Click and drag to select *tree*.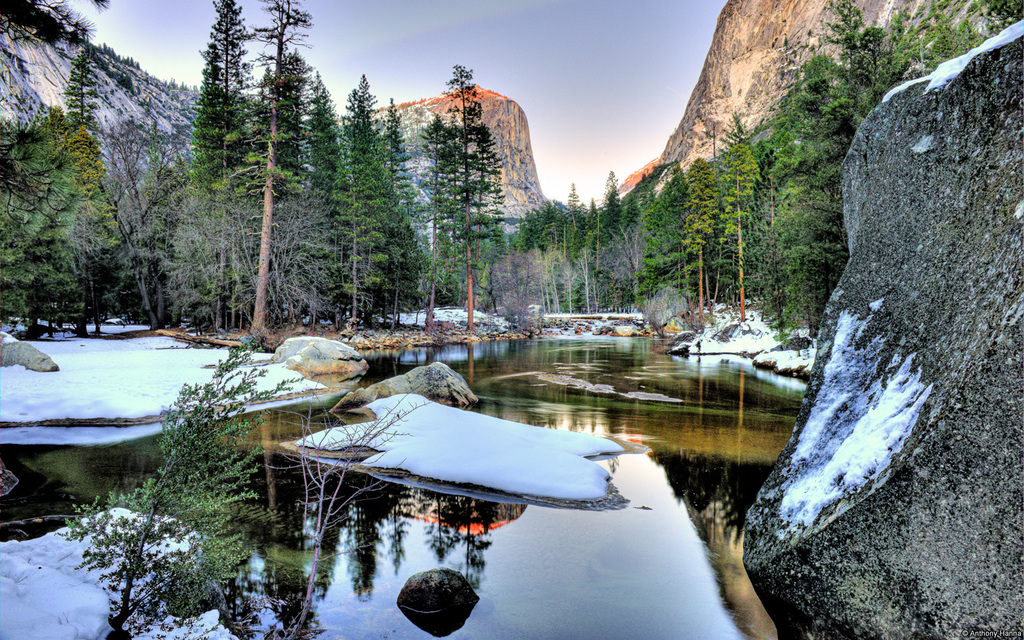
Selection: [45, 35, 118, 332].
